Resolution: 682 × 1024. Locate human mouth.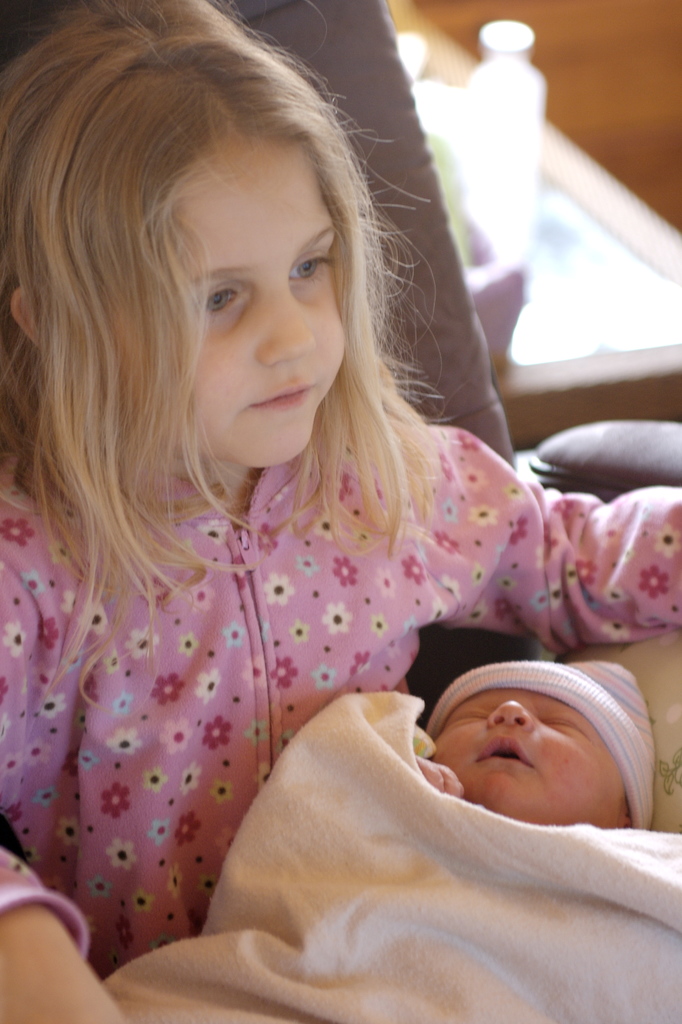
{"x1": 468, "y1": 732, "x2": 540, "y2": 764}.
